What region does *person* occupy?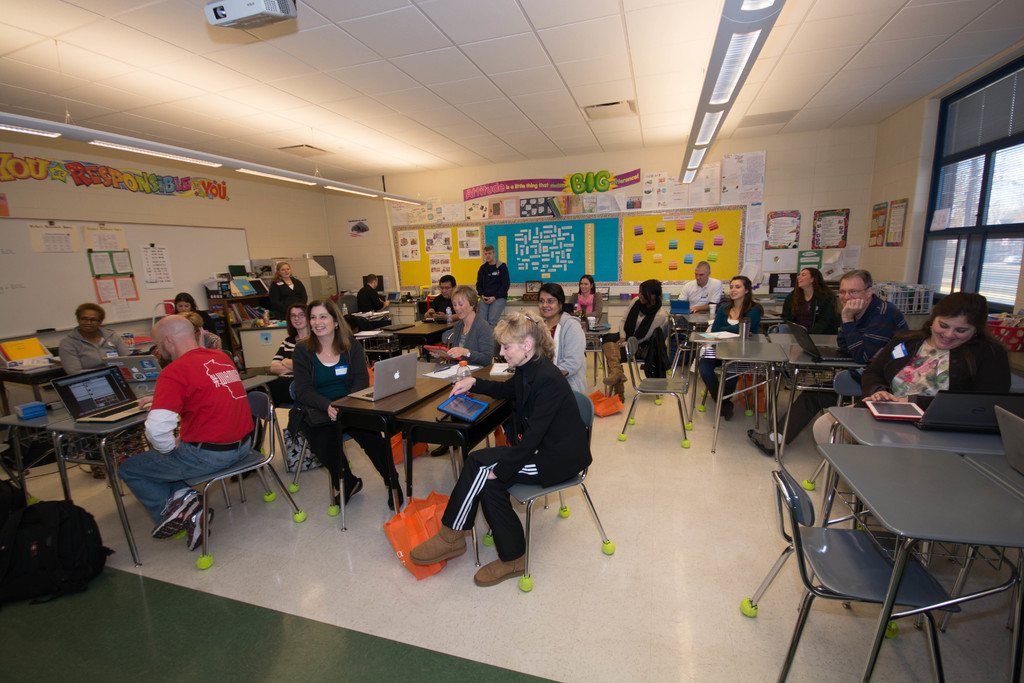
x1=60 y1=297 x2=132 y2=473.
